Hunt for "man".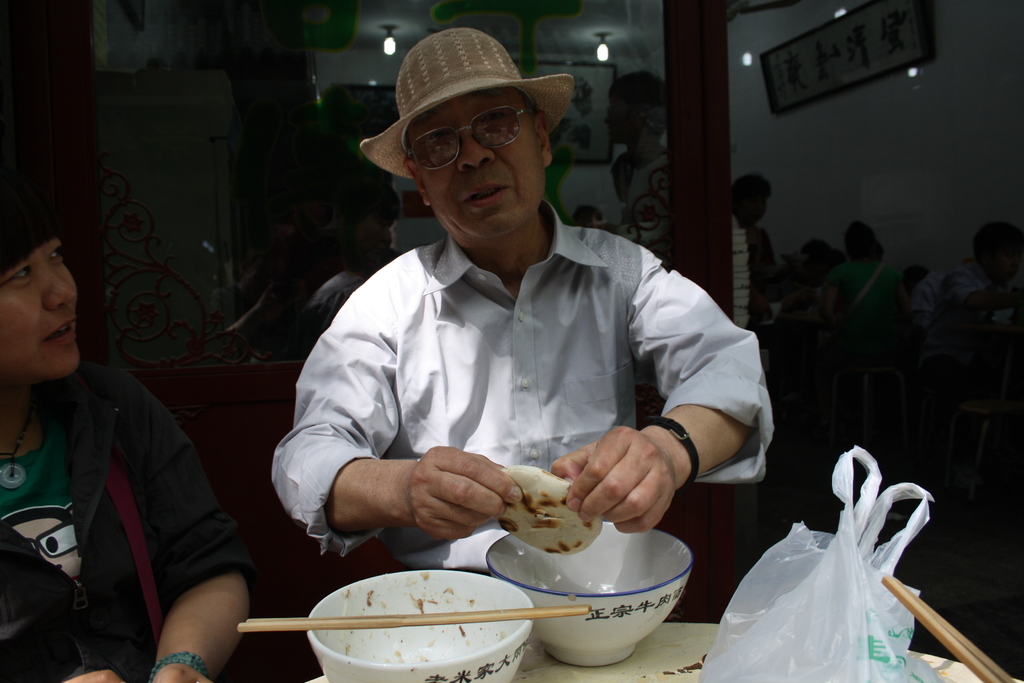
Hunted down at Rect(934, 215, 1023, 318).
